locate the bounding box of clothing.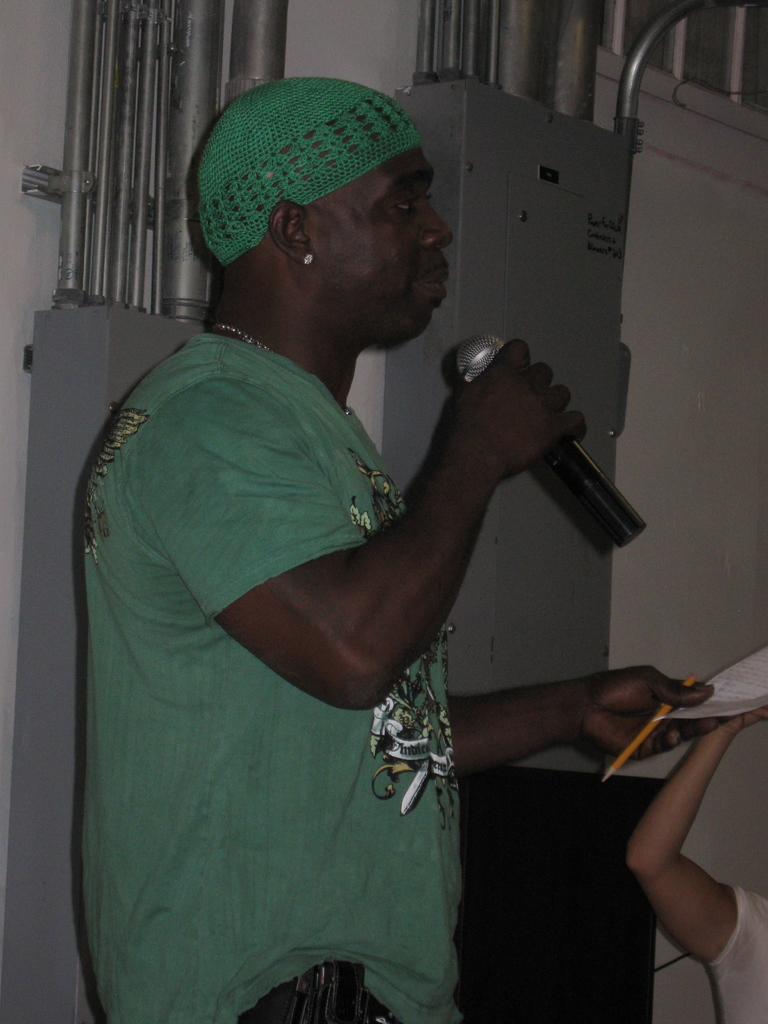
Bounding box: (136, 426, 552, 966).
